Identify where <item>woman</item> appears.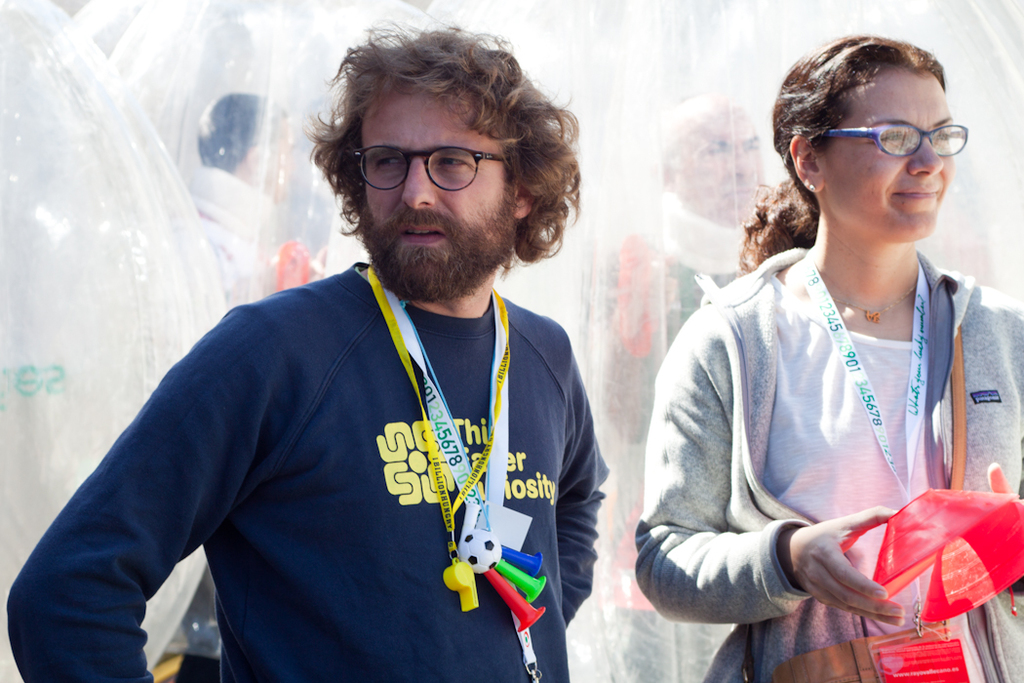
Appears at <region>639, 45, 997, 682</region>.
